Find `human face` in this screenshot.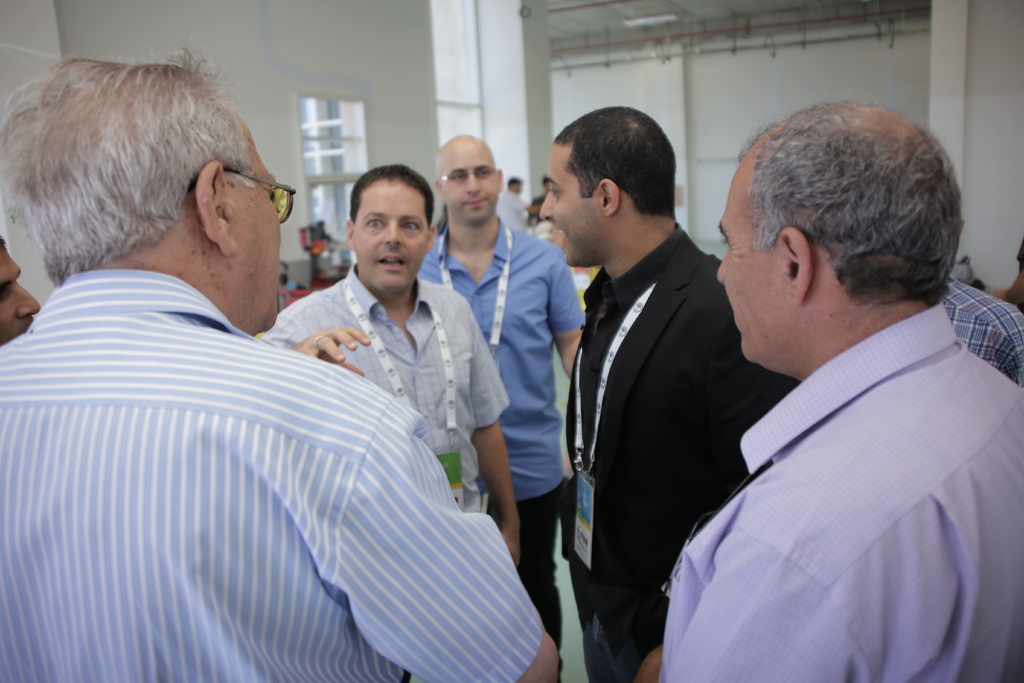
The bounding box for `human face` is bbox=(237, 120, 279, 329).
